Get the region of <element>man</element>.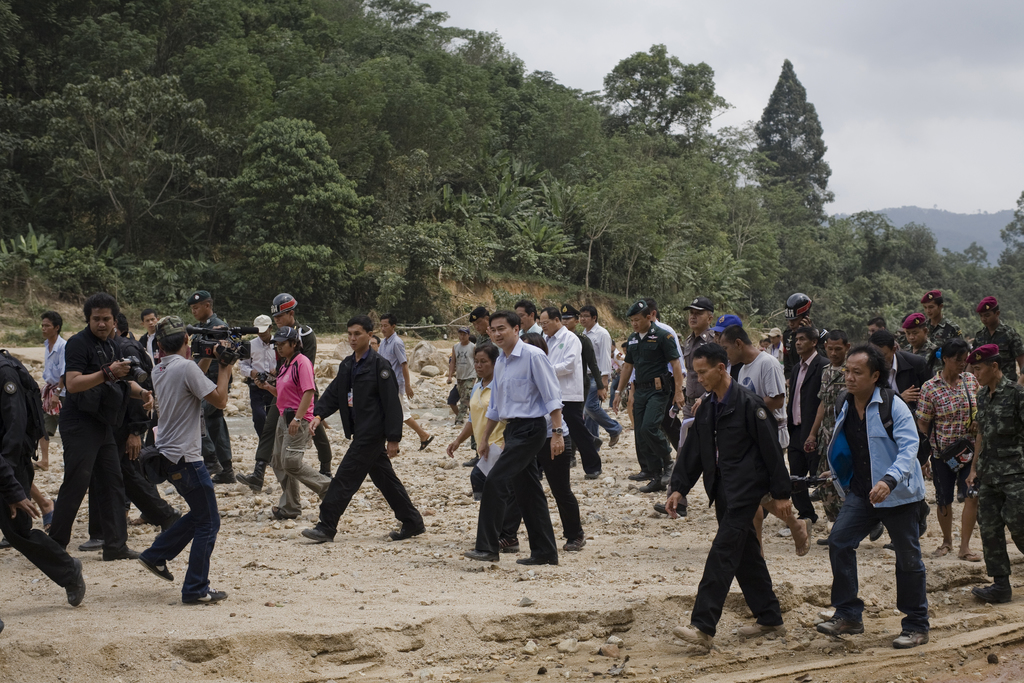
118/317/132/340.
